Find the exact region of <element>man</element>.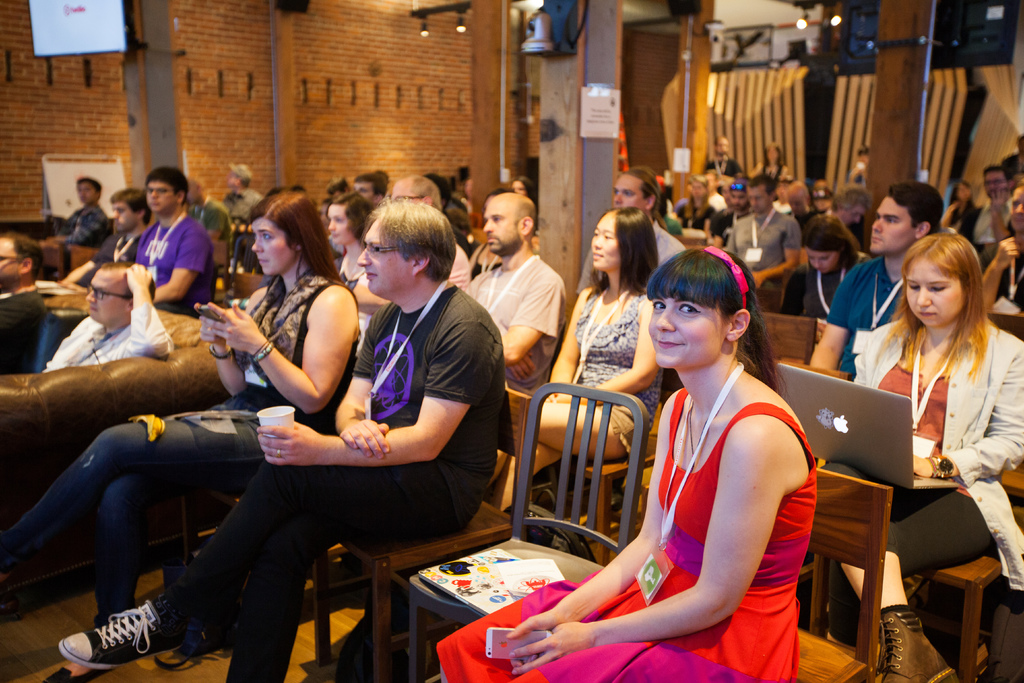
Exact region: x1=326, y1=179, x2=347, y2=197.
